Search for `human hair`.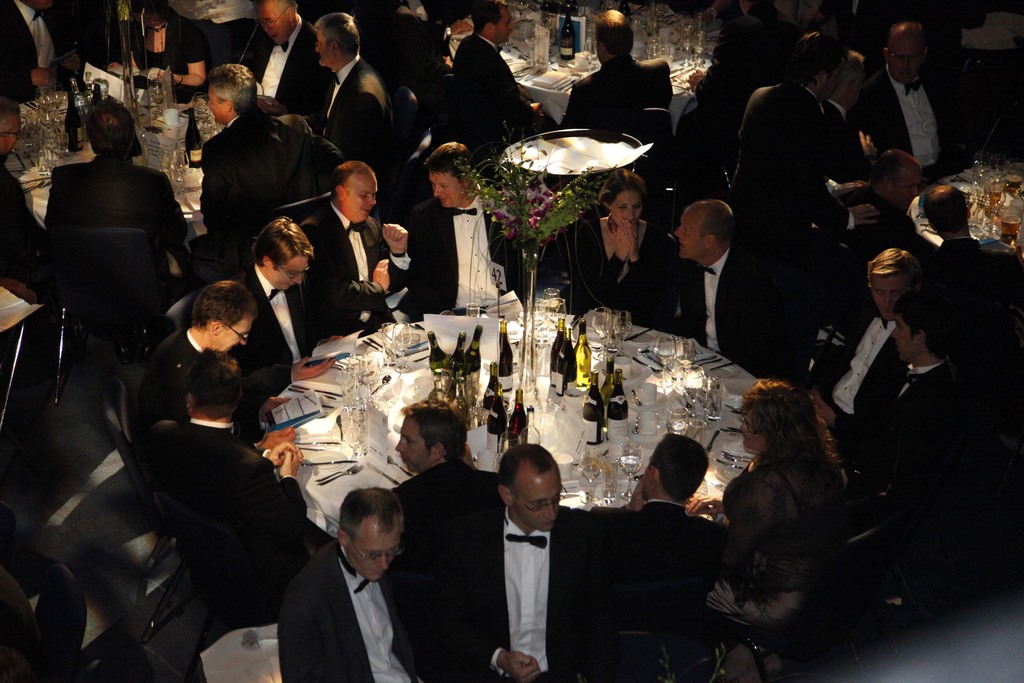
Found at l=315, t=13, r=359, b=58.
